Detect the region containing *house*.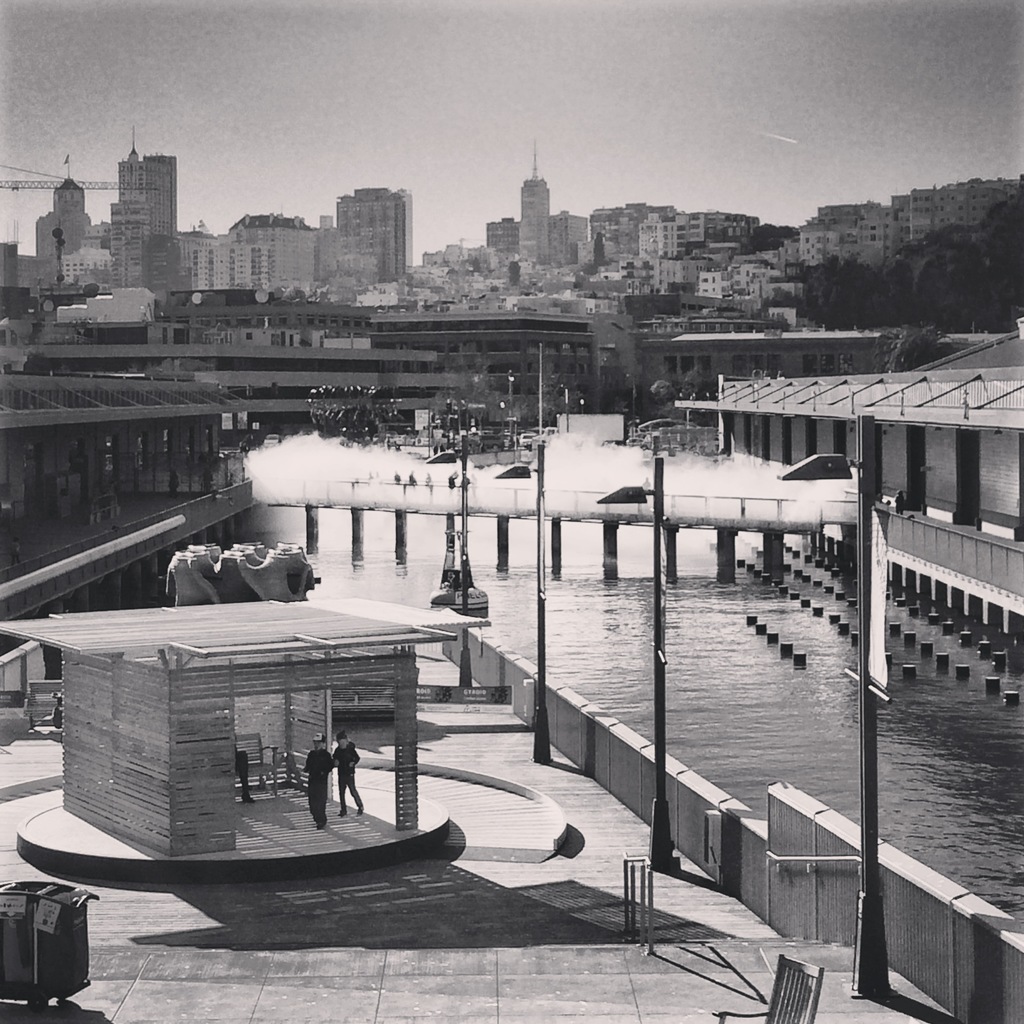
(10,273,128,371).
